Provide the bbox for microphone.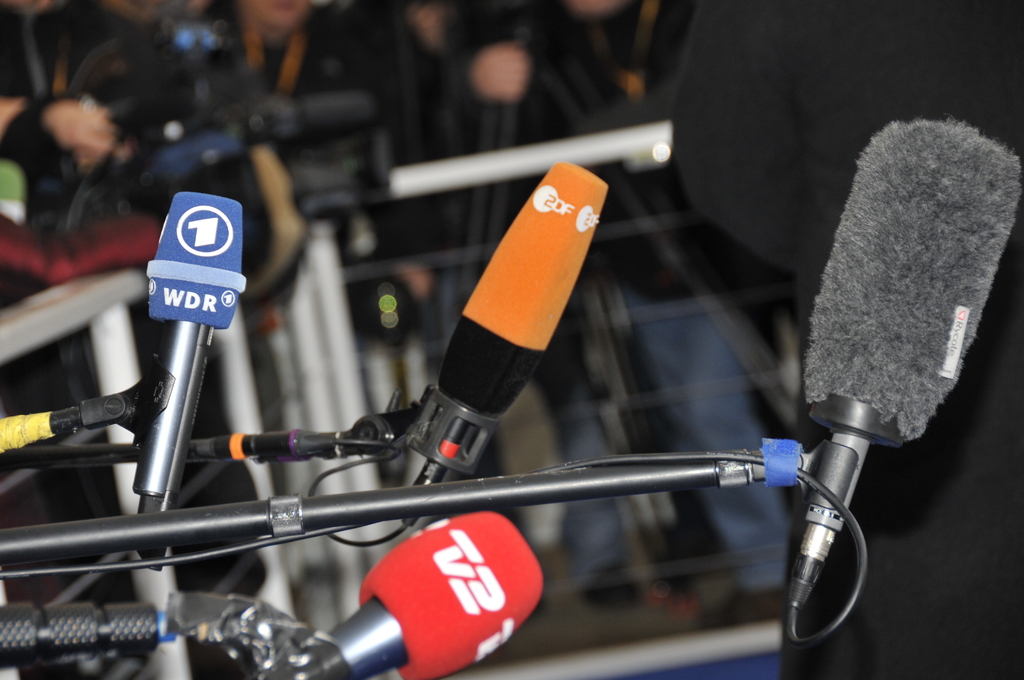
x1=131, y1=188, x2=245, y2=569.
